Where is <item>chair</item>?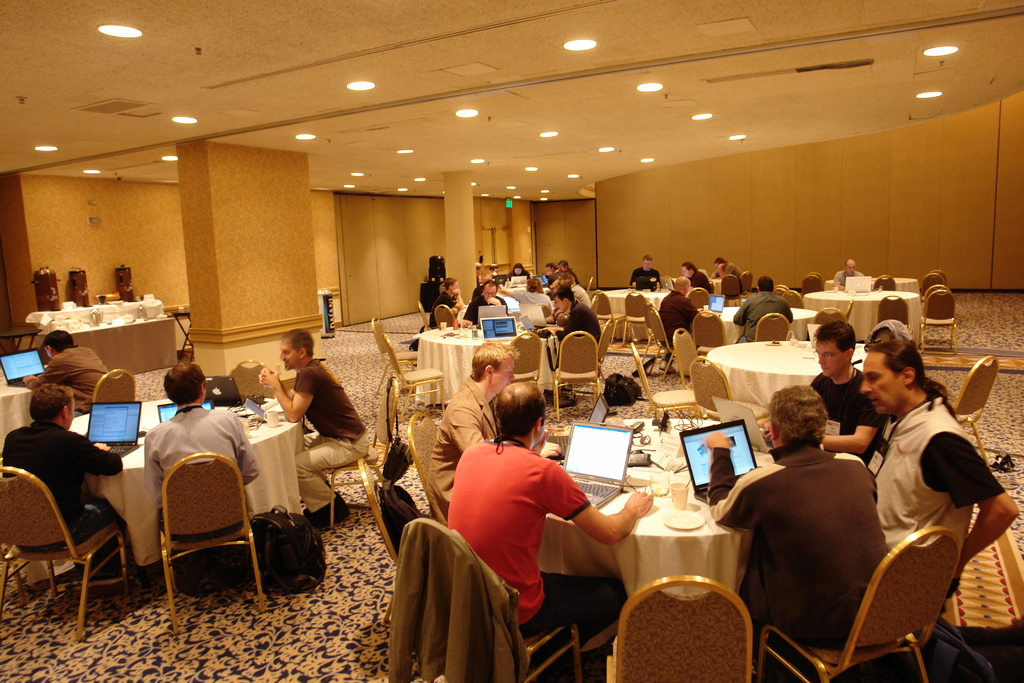
<box>359,457,404,630</box>.
